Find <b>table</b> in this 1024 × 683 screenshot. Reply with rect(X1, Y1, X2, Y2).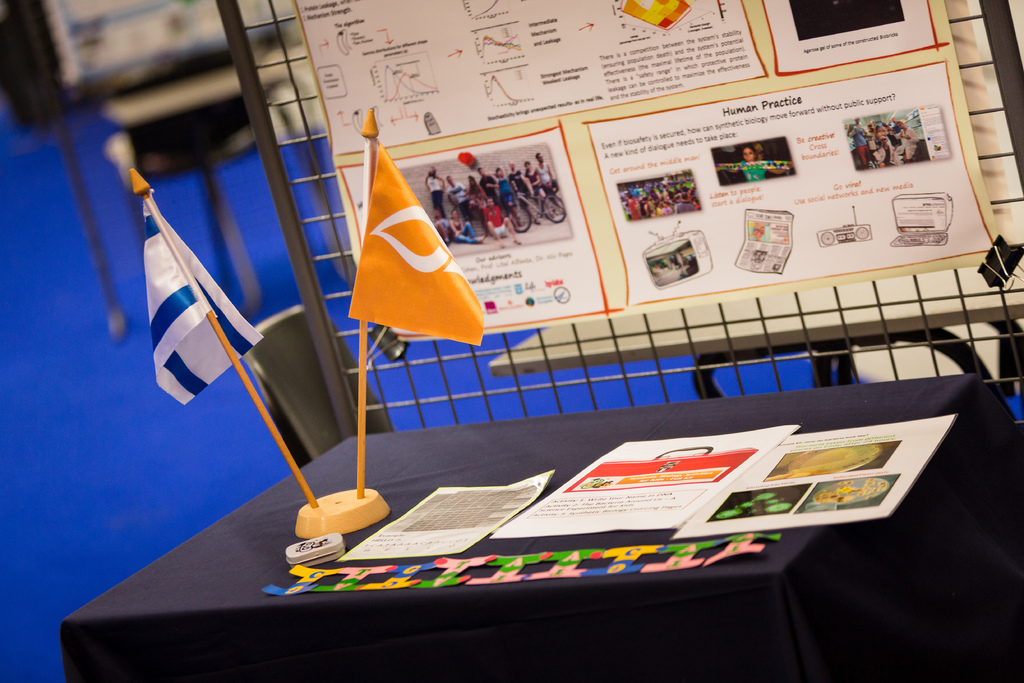
rect(56, 434, 1023, 682).
